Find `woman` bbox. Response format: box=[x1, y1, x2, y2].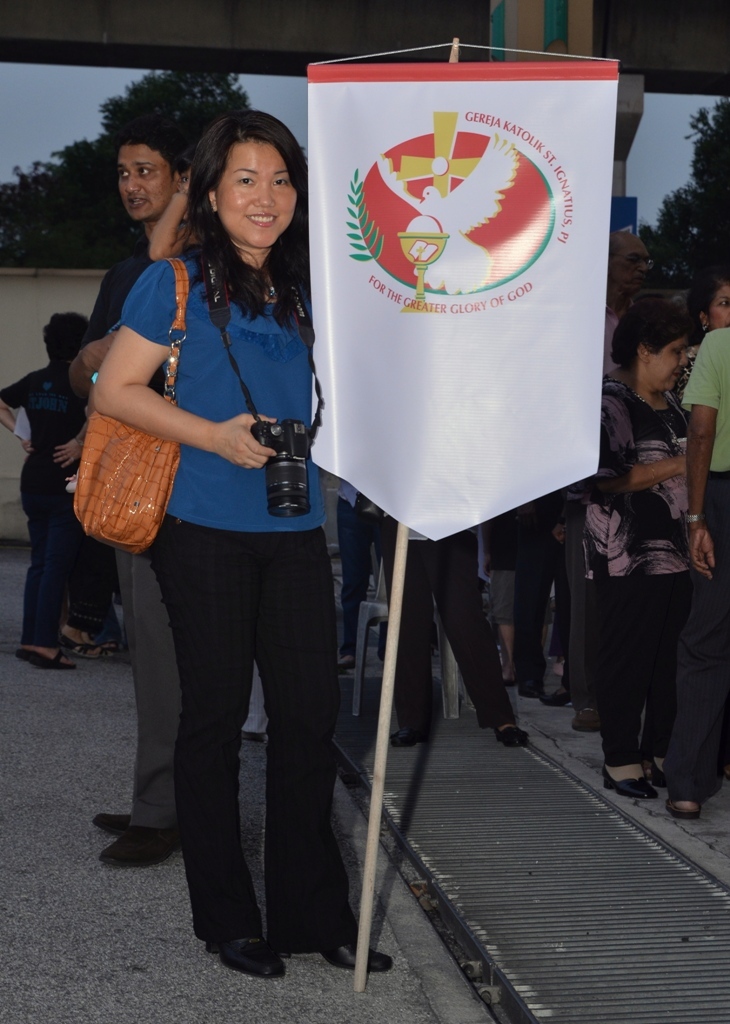
box=[70, 120, 337, 893].
